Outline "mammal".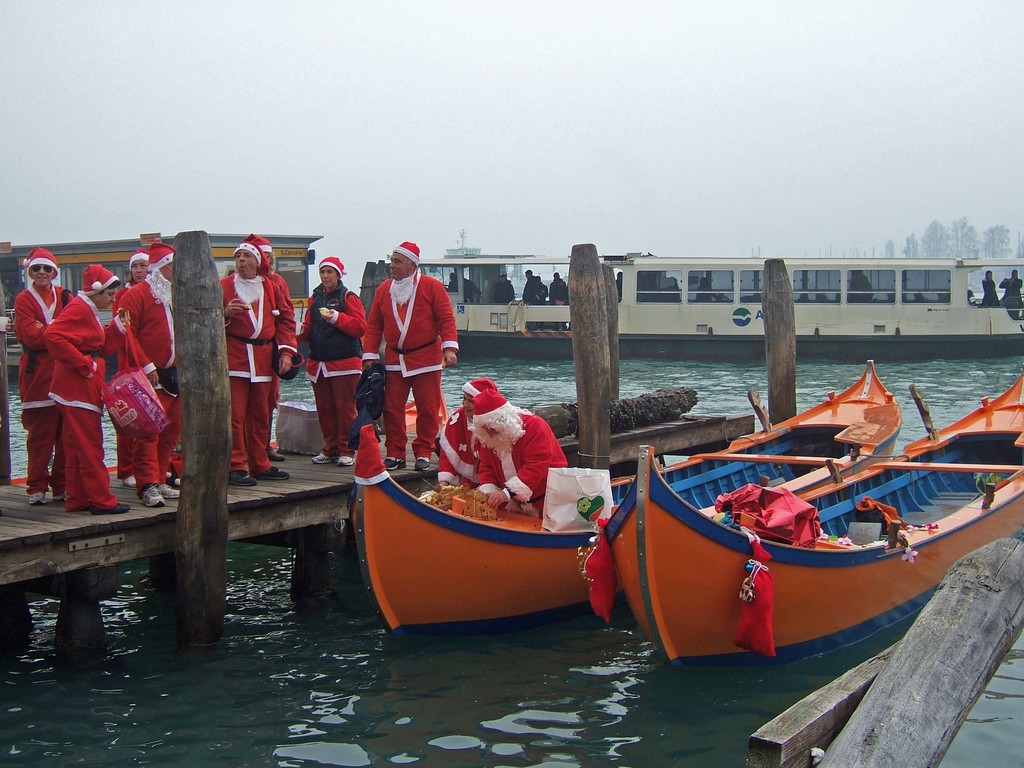
Outline: rect(436, 377, 499, 490).
